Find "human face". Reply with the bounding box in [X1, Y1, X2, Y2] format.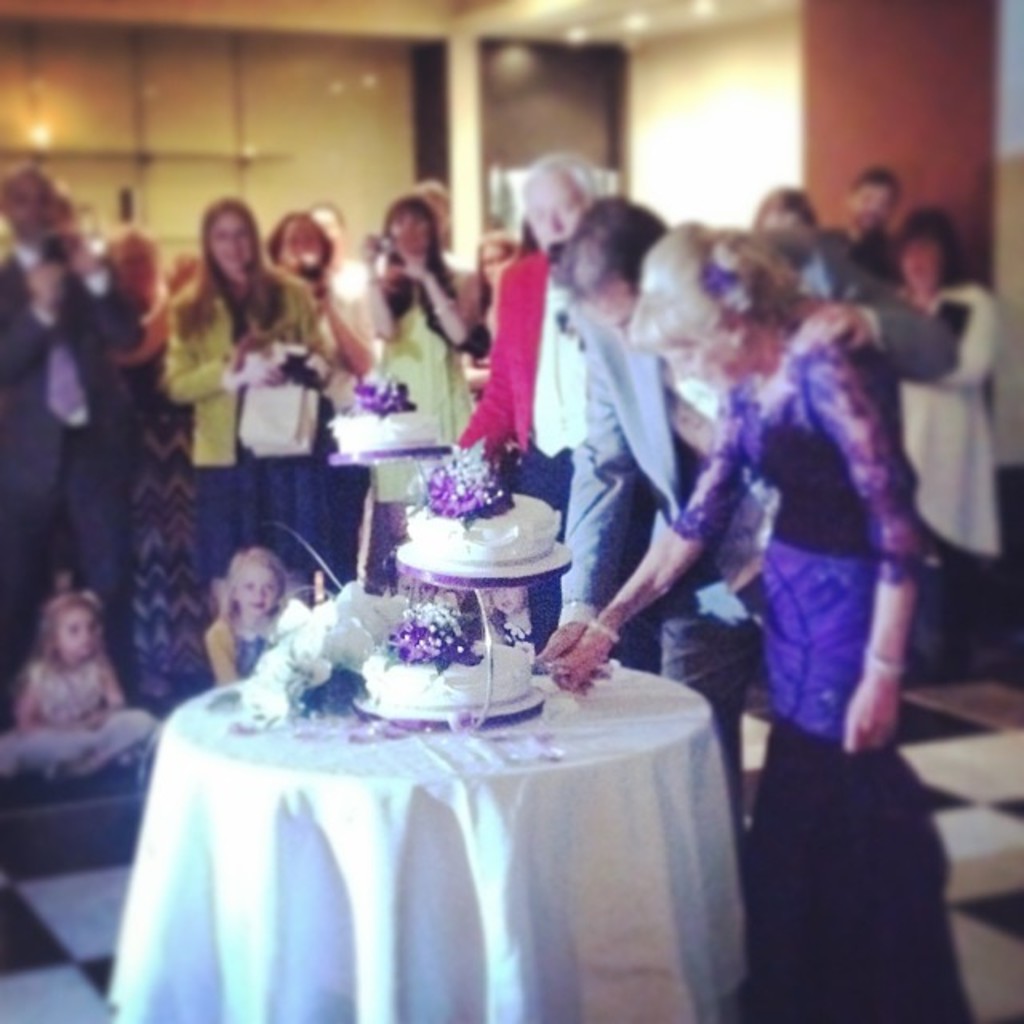
[227, 560, 282, 619].
